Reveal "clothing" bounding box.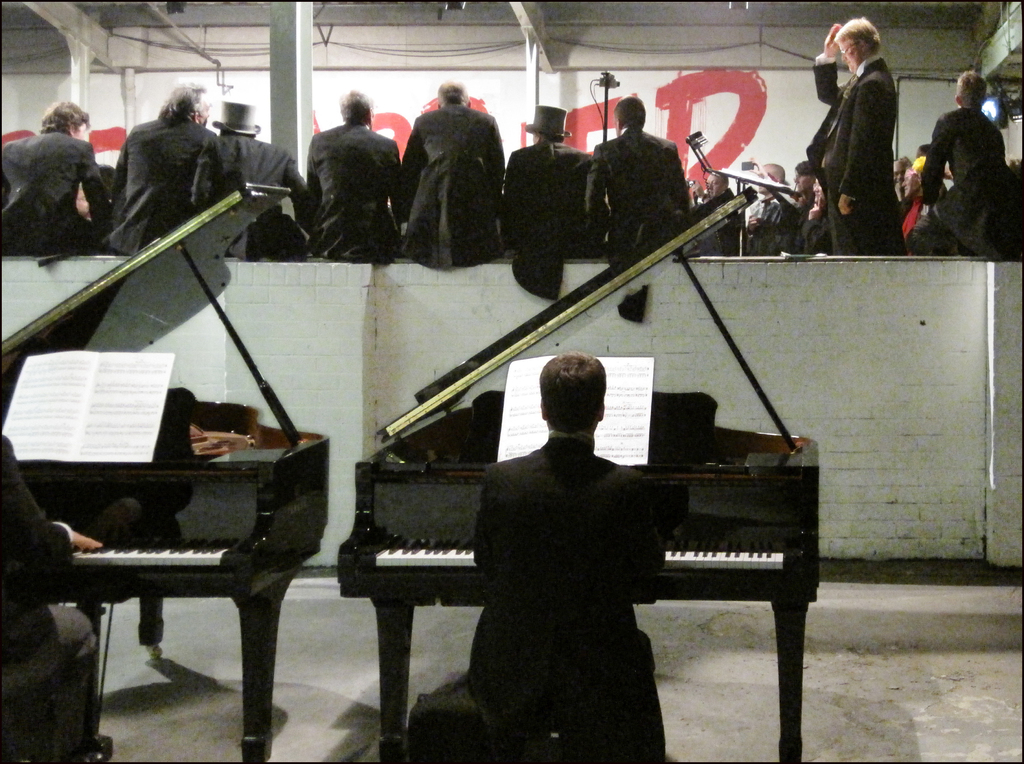
Revealed: (x1=4, y1=124, x2=109, y2=265).
